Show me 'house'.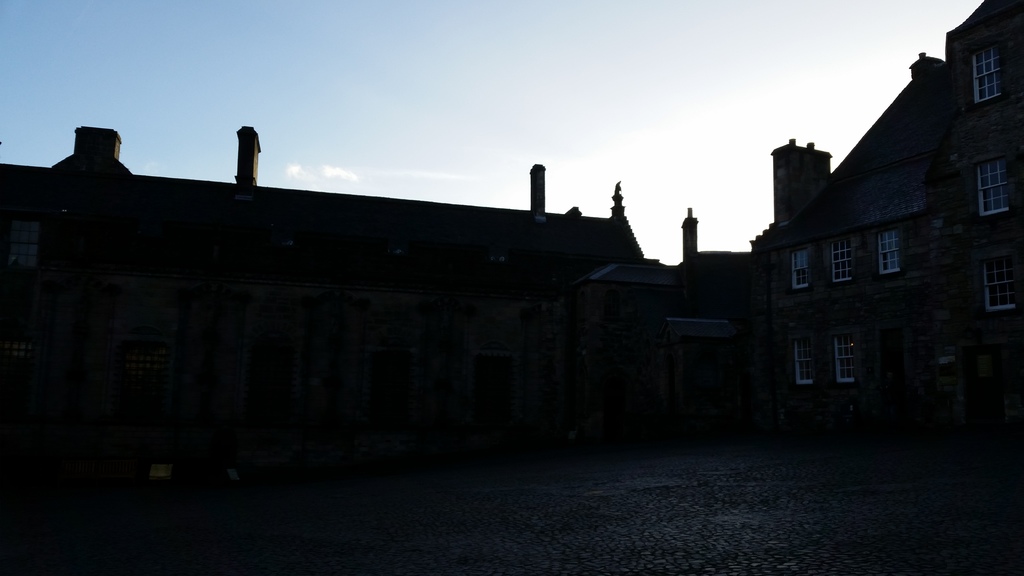
'house' is here: <region>729, 43, 1002, 441</region>.
